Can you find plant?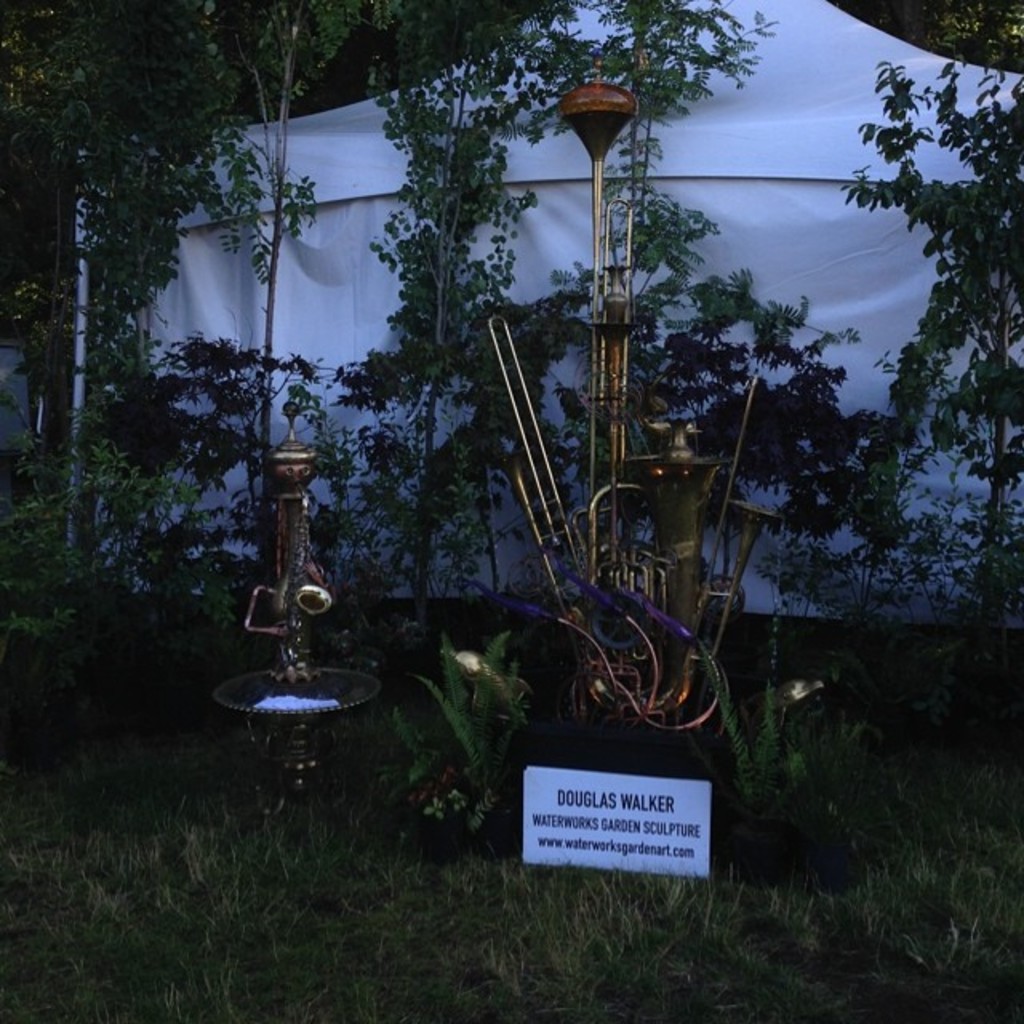
Yes, bounding box: 677:616:874:856.
